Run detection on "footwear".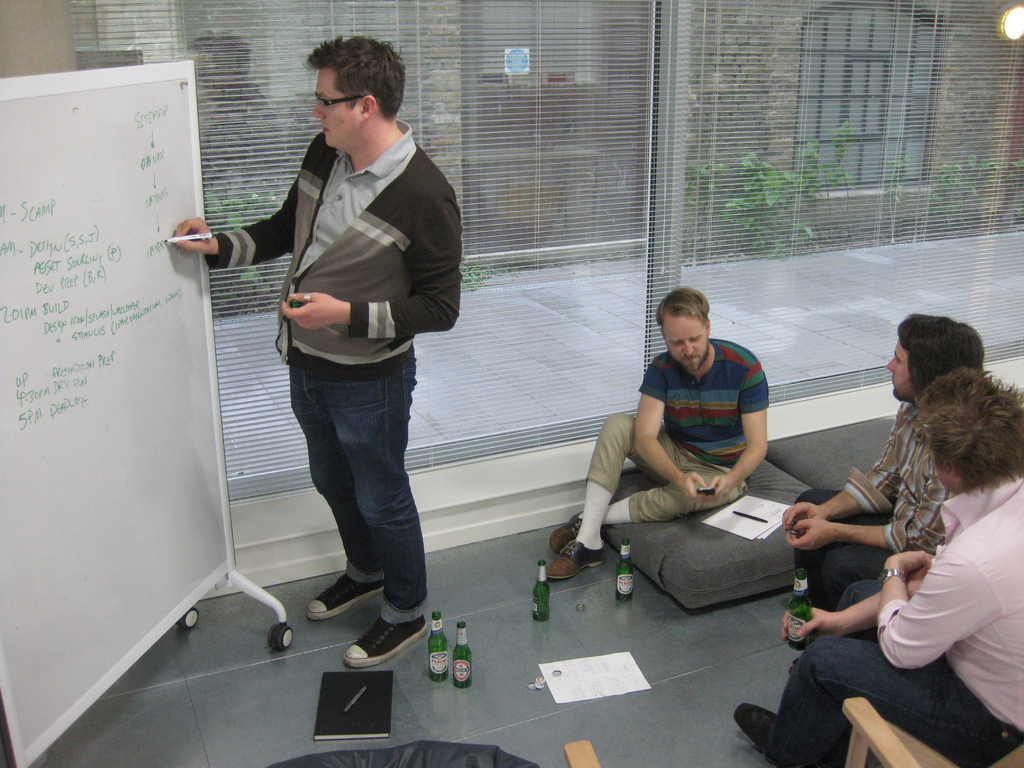
Result: <region>306, 573, 384, 621</region>.
